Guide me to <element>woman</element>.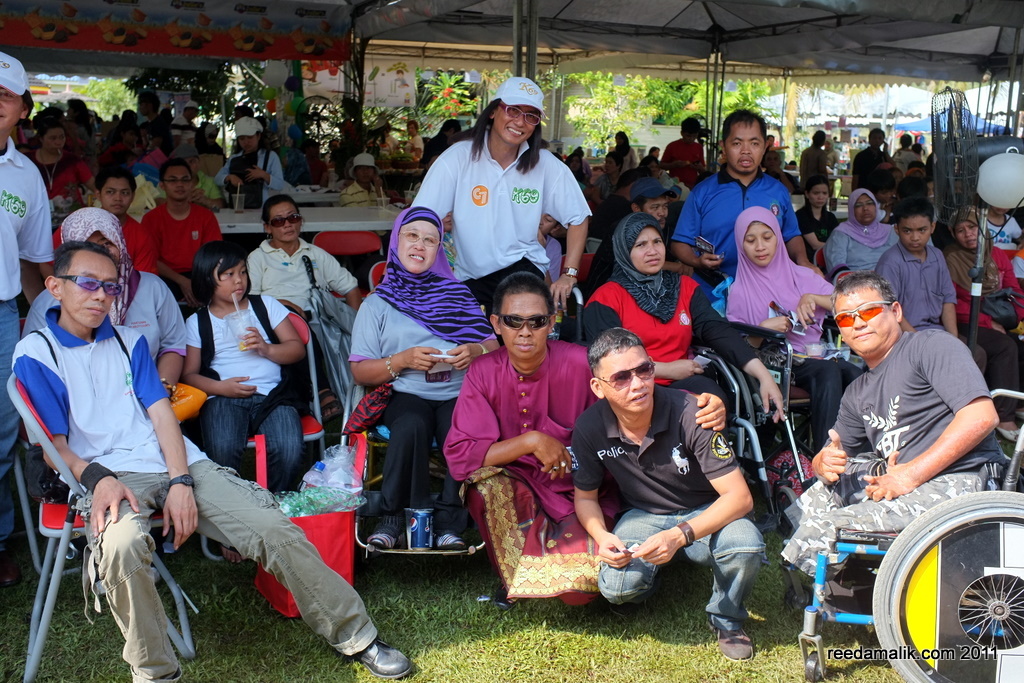
Guidance: (938,206,1023,435).
